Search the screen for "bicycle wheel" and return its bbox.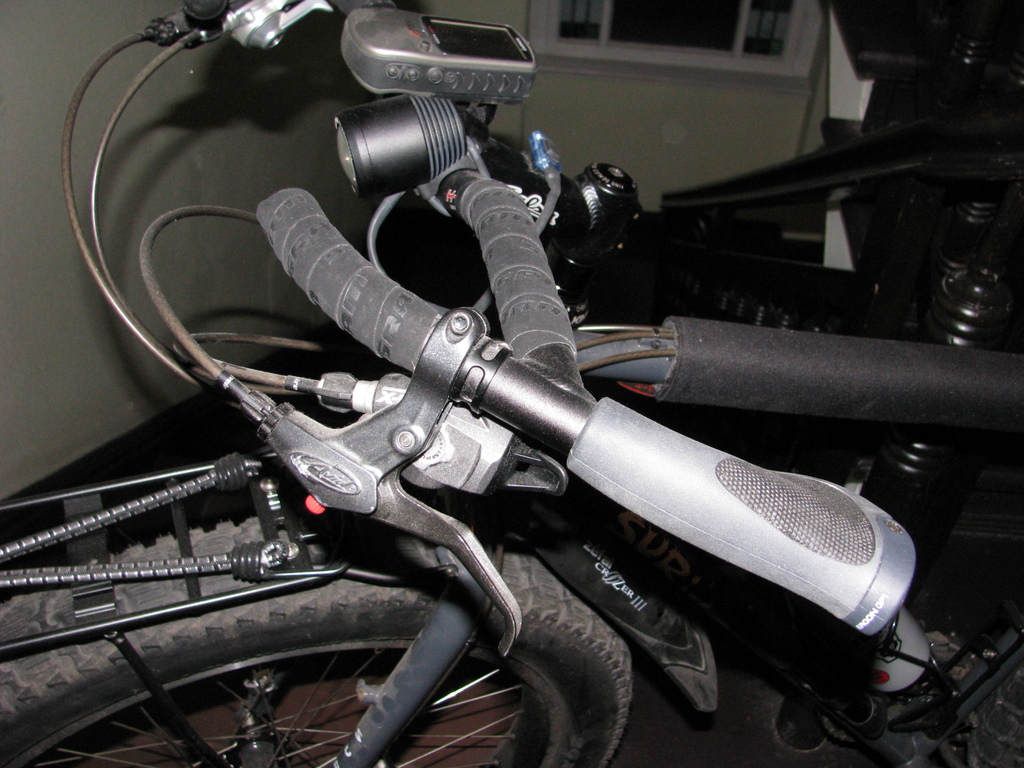
Found: crop(0, 512, 636, 767).
